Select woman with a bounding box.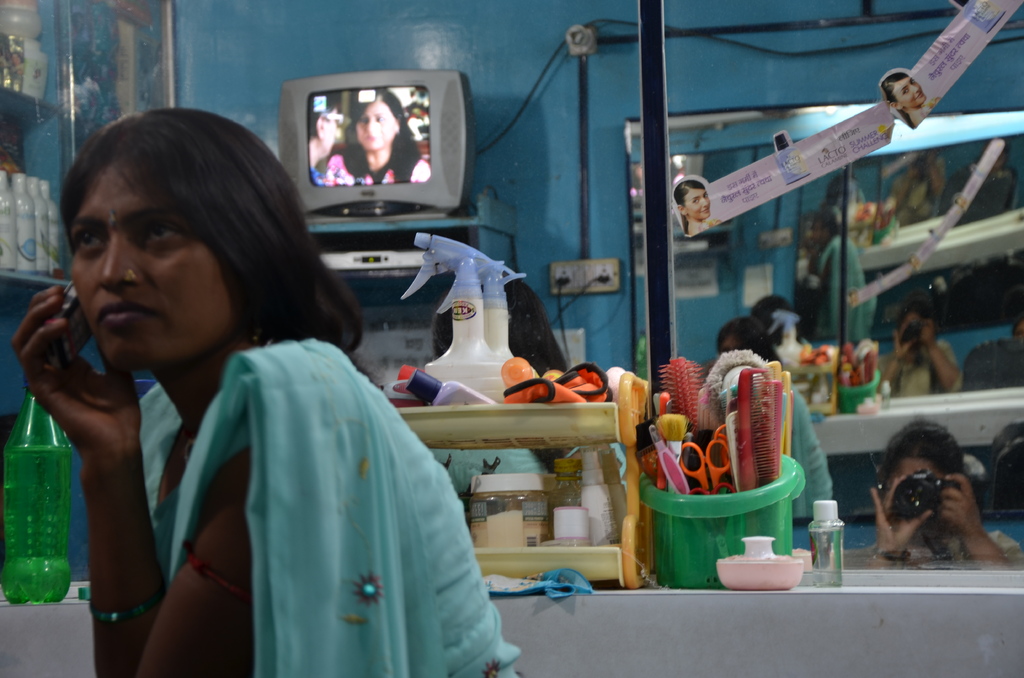
<bbox>19, 99, 532, 677</bbox>.
